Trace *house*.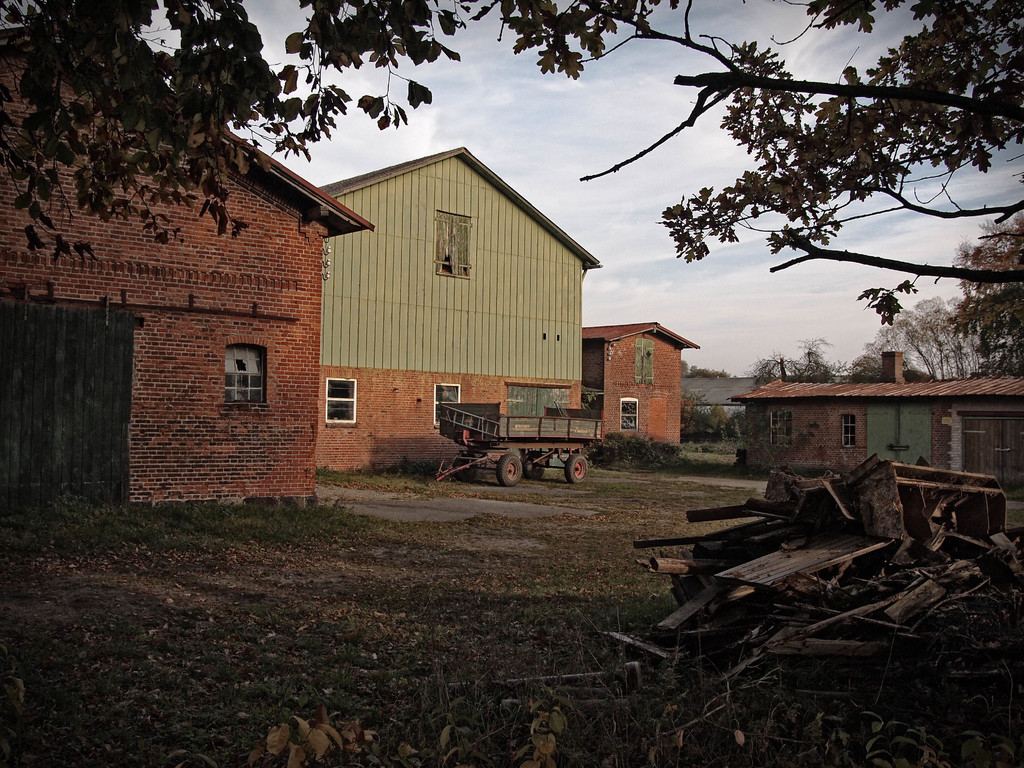
Traced to pyautogui.locateOnScreen(676, 367, 760, 437).
